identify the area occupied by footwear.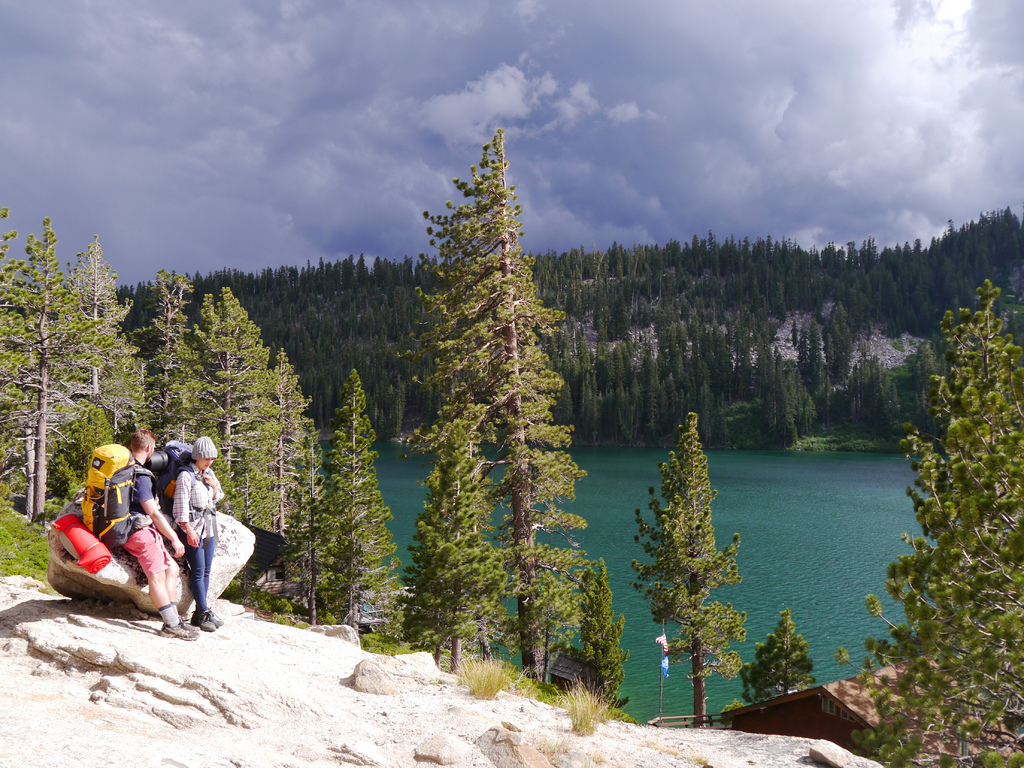
Area: (x1=163, y1=624, x2=195, y2=637).
